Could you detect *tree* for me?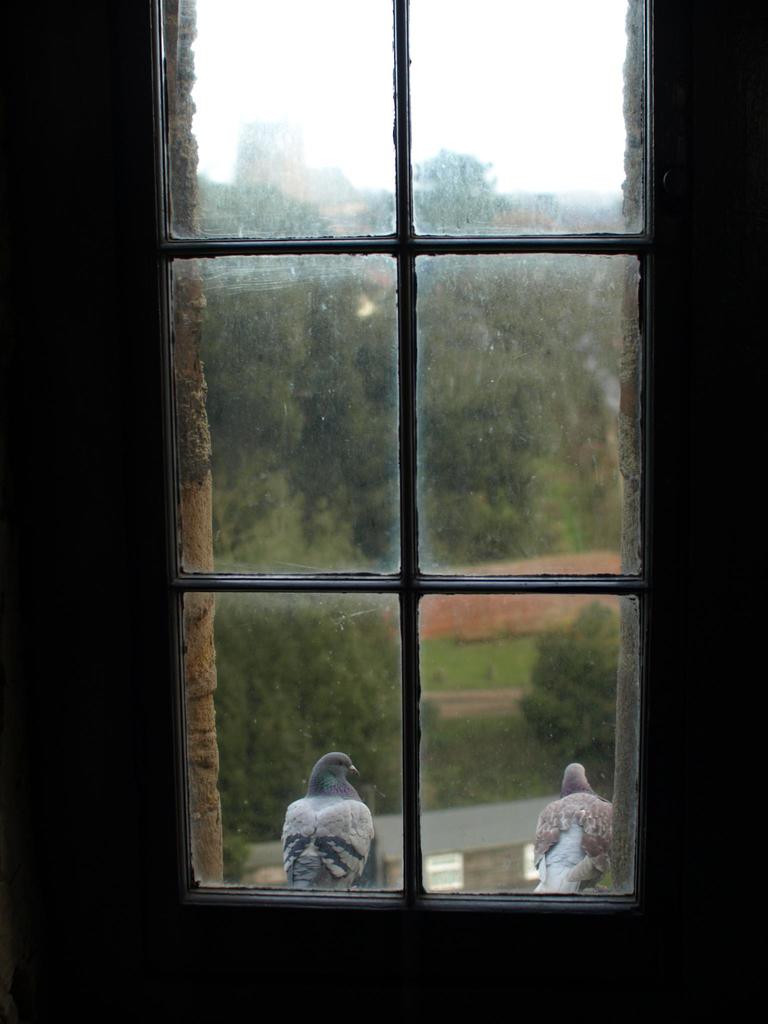
Detection result: detection(280, 602, 405, 819).
